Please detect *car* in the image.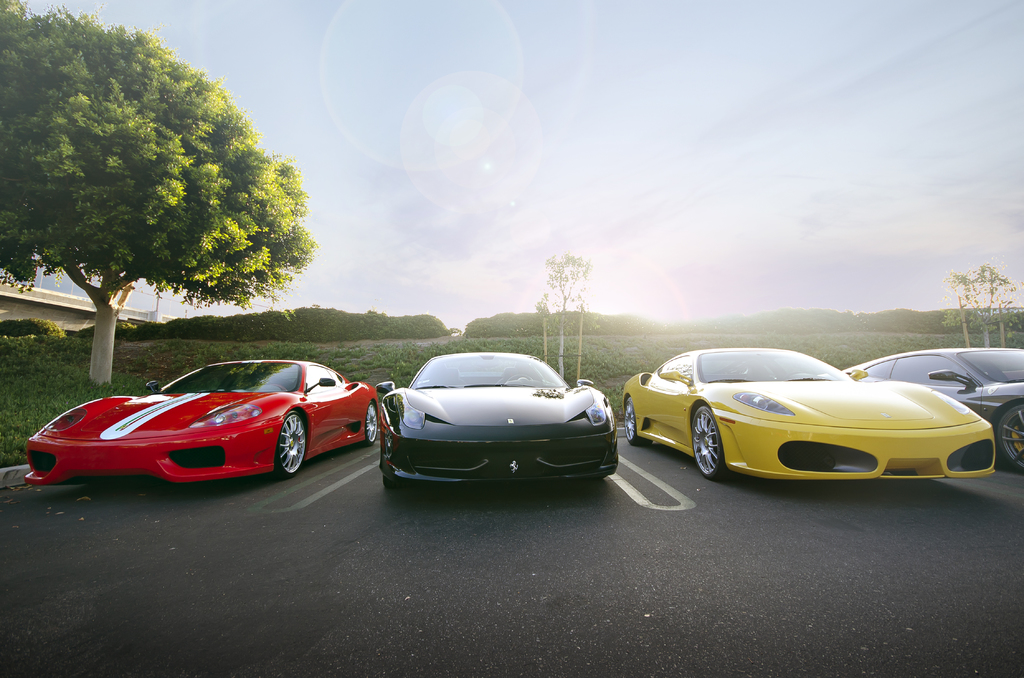
BBox(28, 353, 384, 485).
